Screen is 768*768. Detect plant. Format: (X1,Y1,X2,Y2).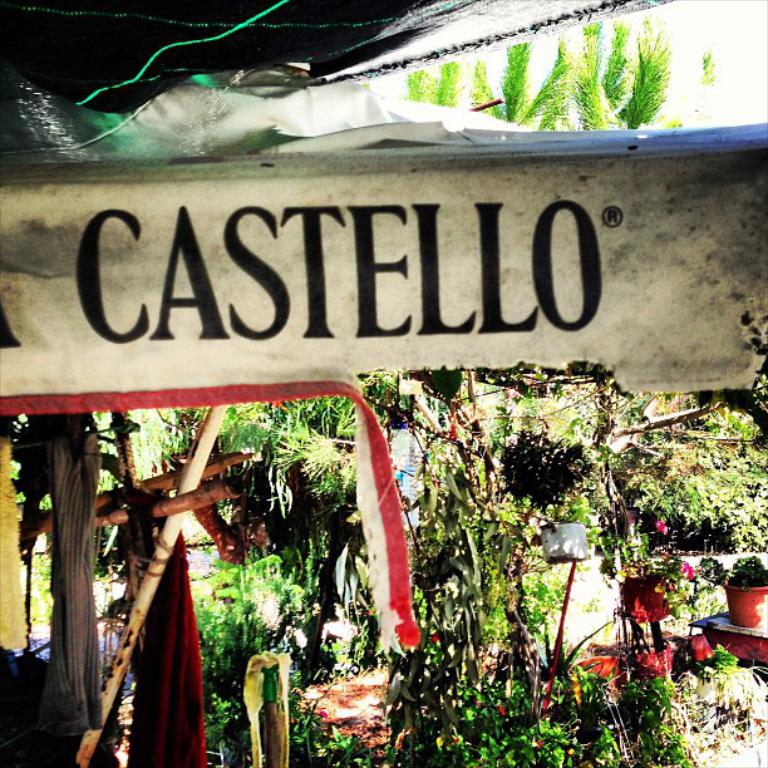
(690,44,724,129).
